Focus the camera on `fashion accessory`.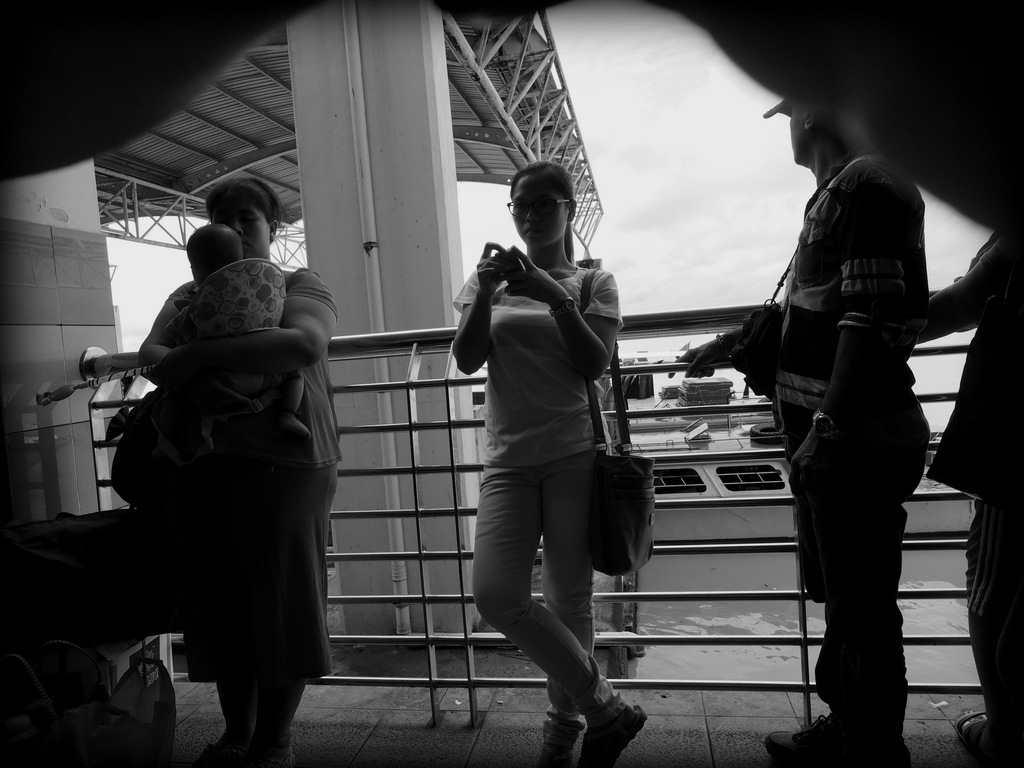
Focus region: BBox(549, 296, 575, 316).
